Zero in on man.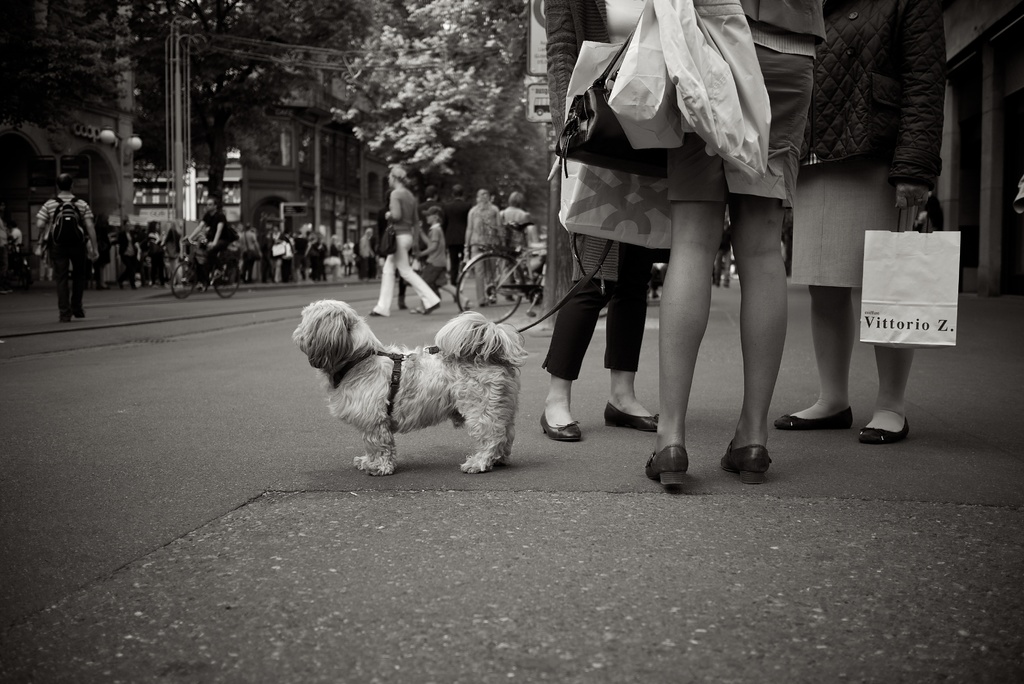
Zeroed in: l=33, t=173, r=99, b=324.
